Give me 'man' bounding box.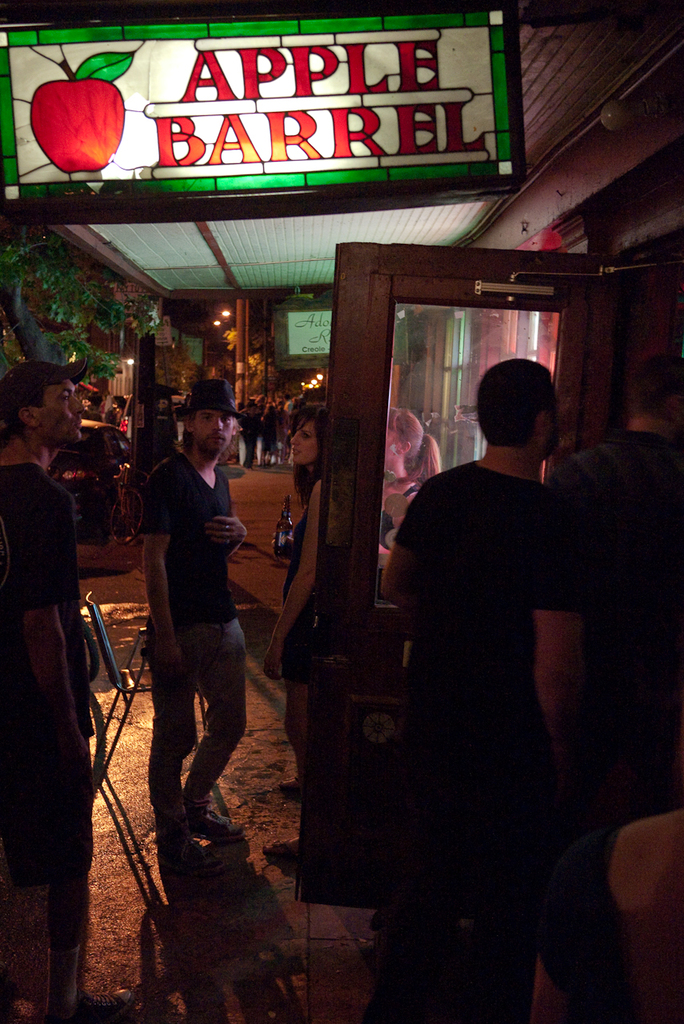
126,378,264,885.
